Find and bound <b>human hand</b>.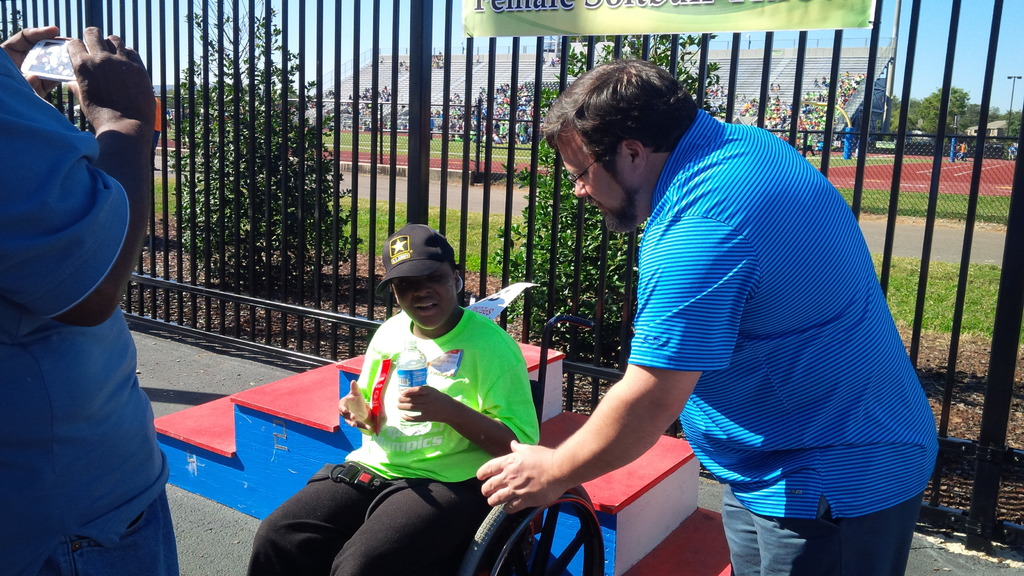
Bound: BBox(61, 24, 156, 127).
